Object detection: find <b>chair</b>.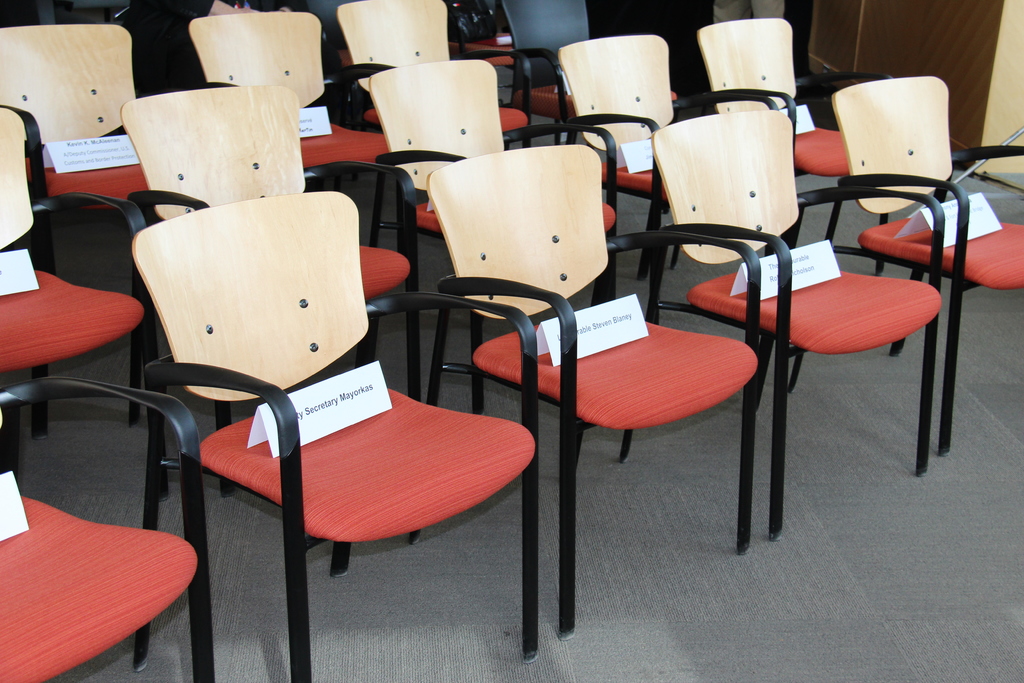
crop(828, 74, 1023, 456).
